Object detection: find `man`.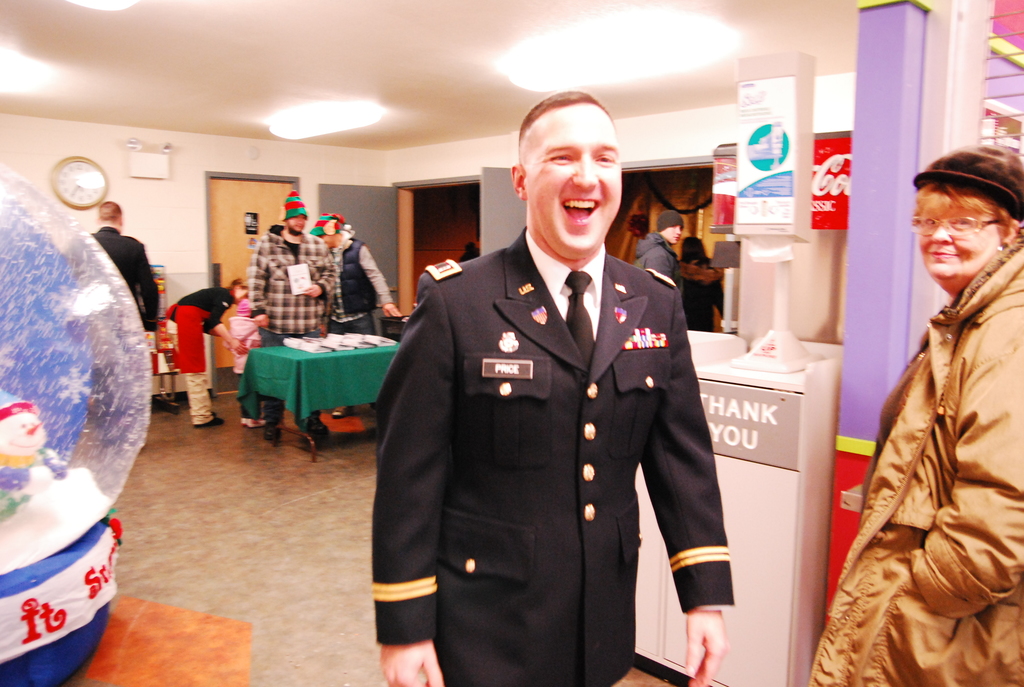
select_region(248, 185, 337, 443).
